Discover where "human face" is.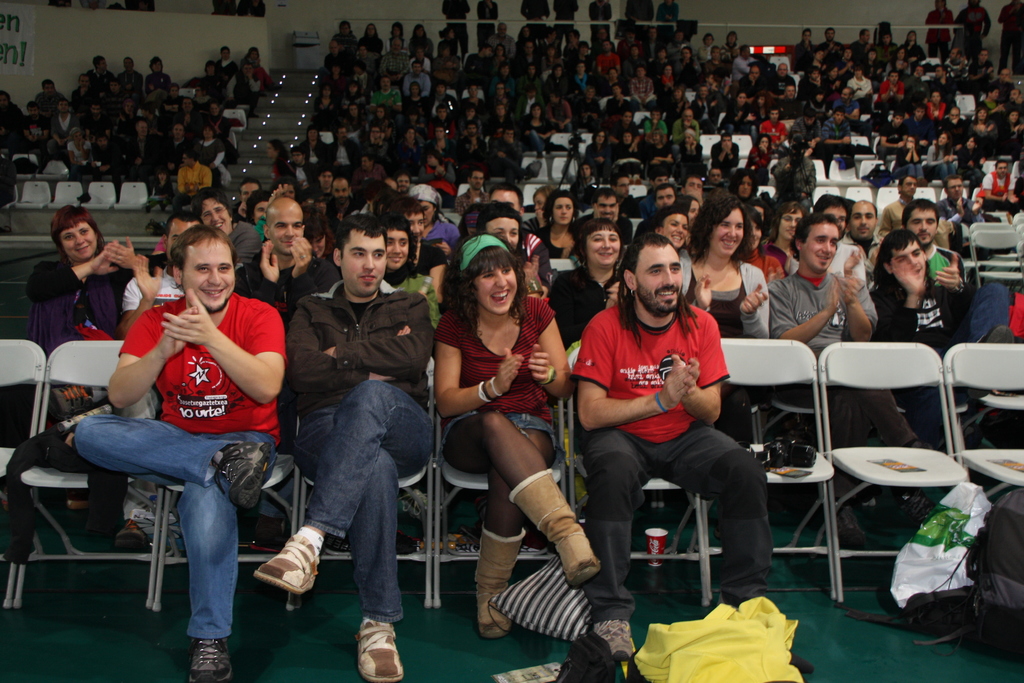
Discovered at <box>174,124,183,136</box>.
